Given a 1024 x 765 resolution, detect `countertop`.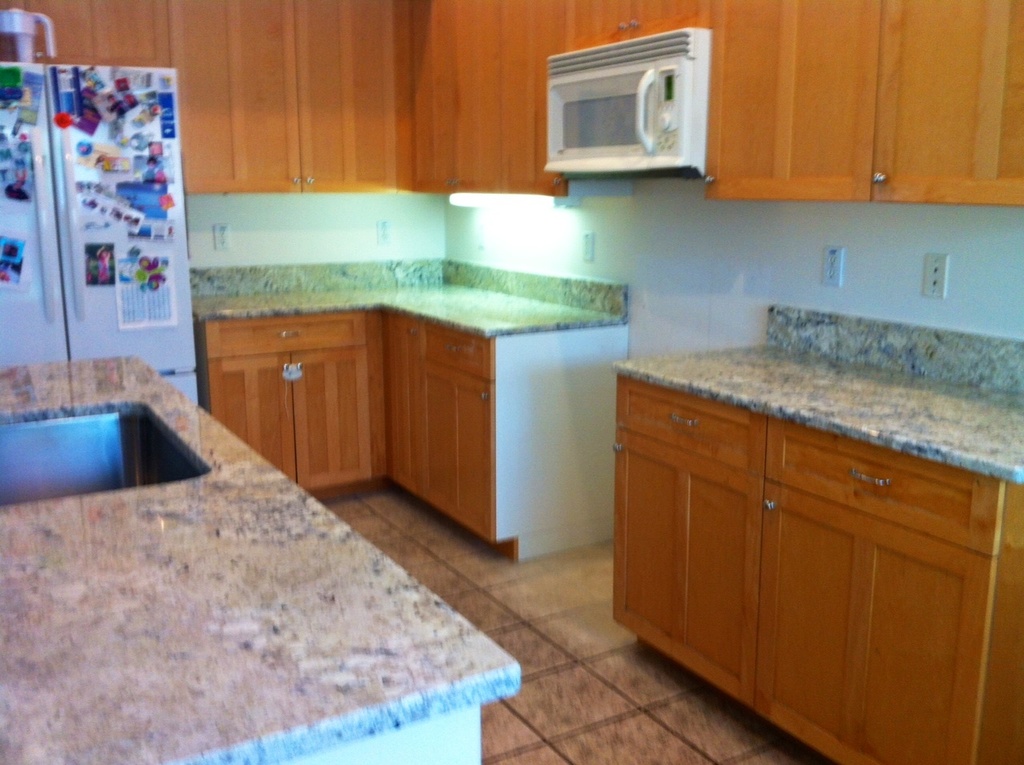
select_region(0, 350, 520, 764).
